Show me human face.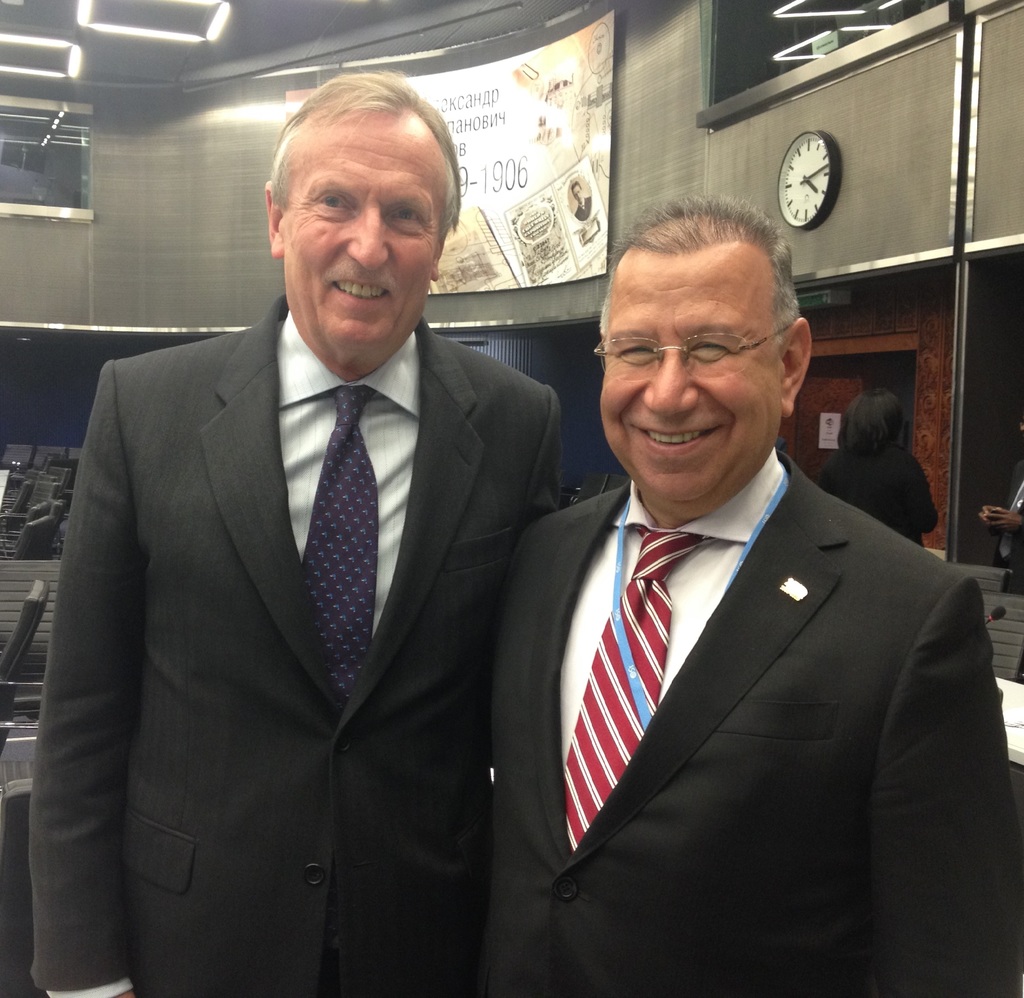
human face is here: (left=598, top=248, right=778, bottom=518).
